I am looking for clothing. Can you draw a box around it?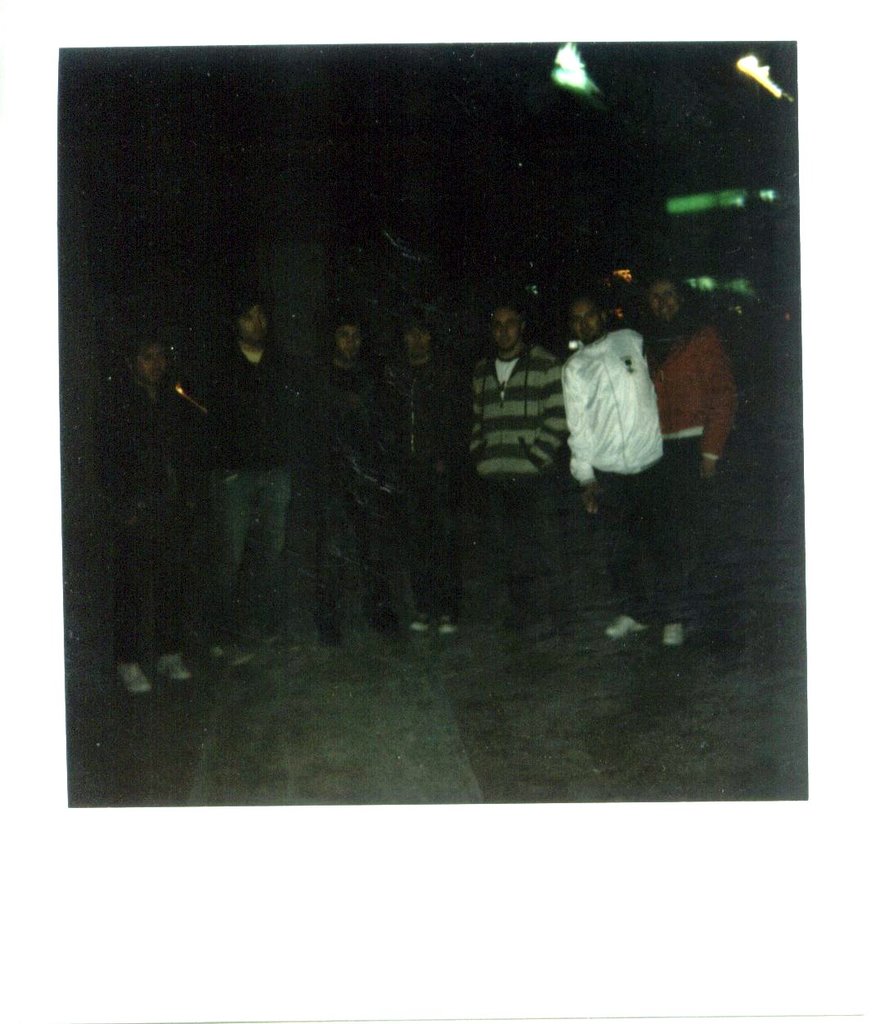
Sure, the bounding box is 317:364:395:436.
